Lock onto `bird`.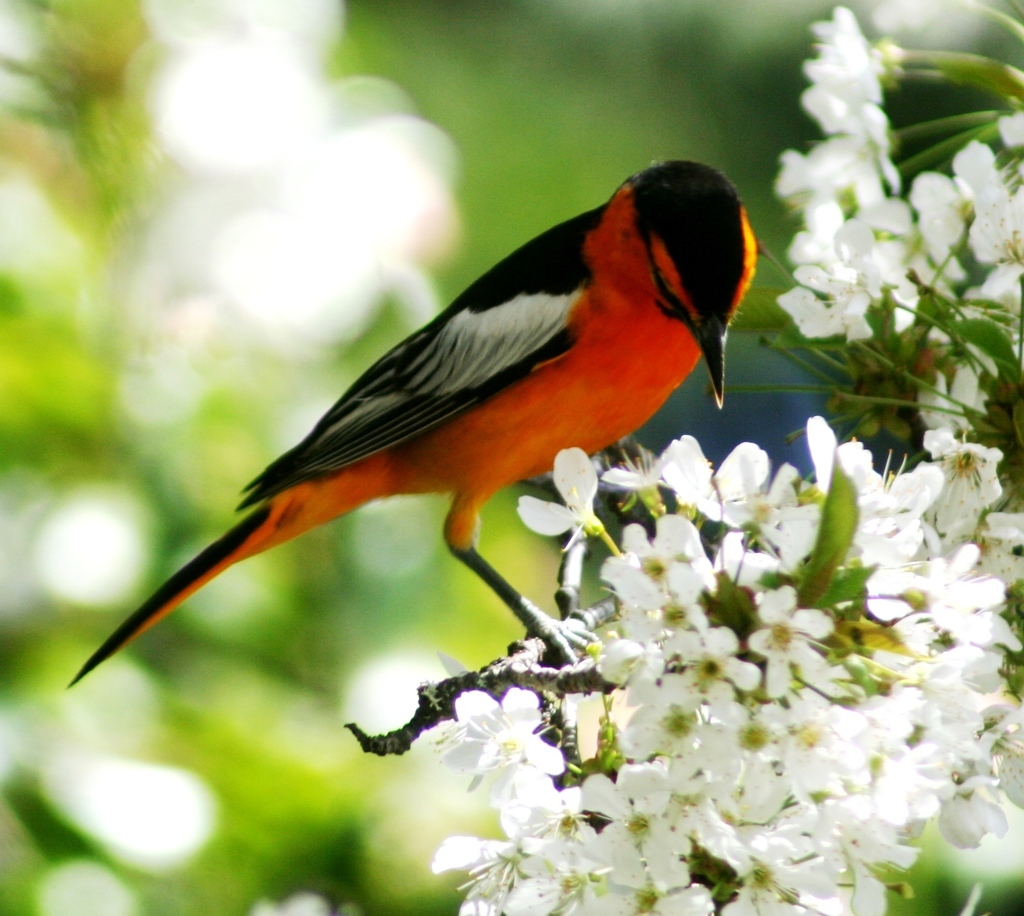
Locked: <region>46, 155, 766, 696</region>.
